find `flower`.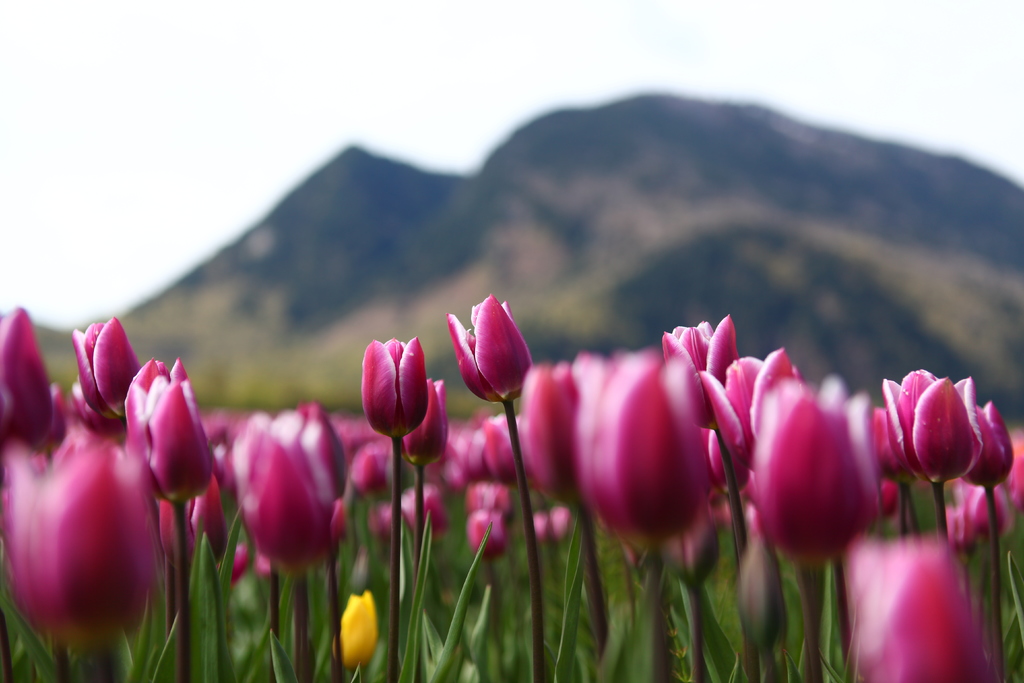
rect(121, 361, 217, 502).
